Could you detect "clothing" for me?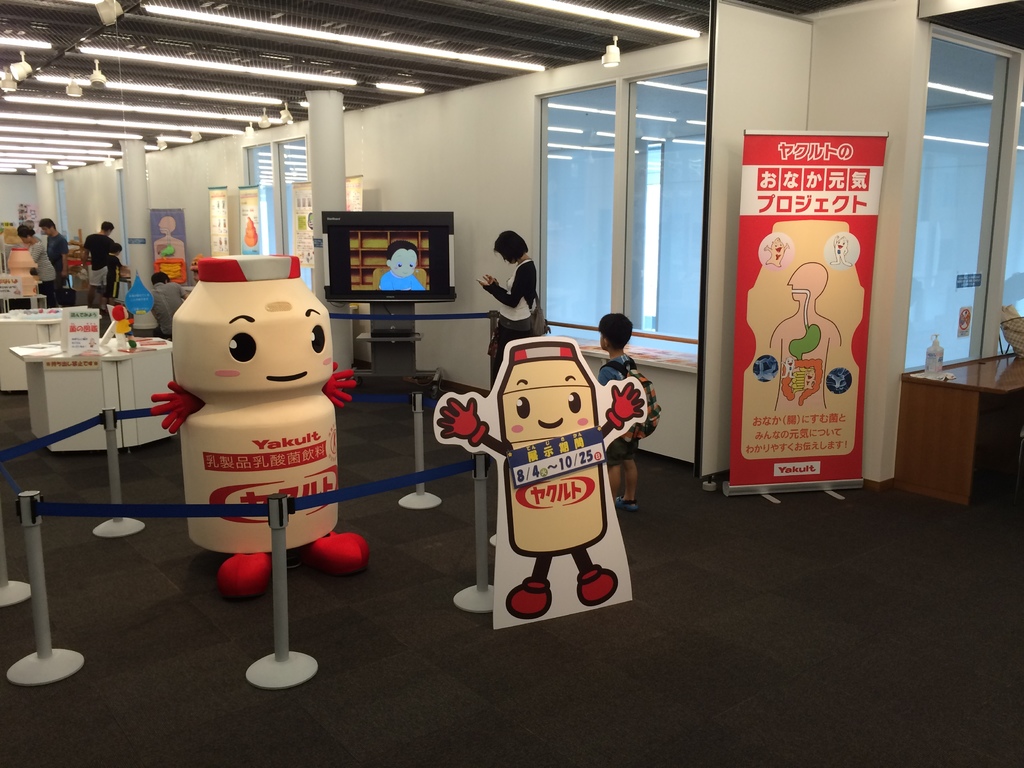
Detection result: crop(483, 259, 536, 363).
